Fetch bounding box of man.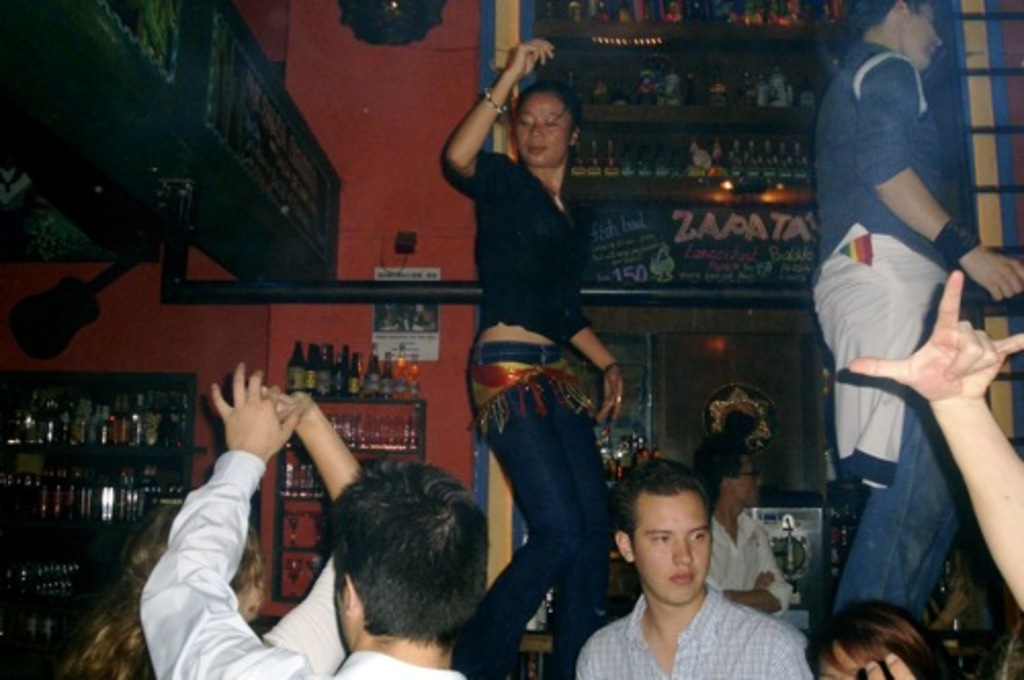
Bbox: [807, 0, 1022, 621].
